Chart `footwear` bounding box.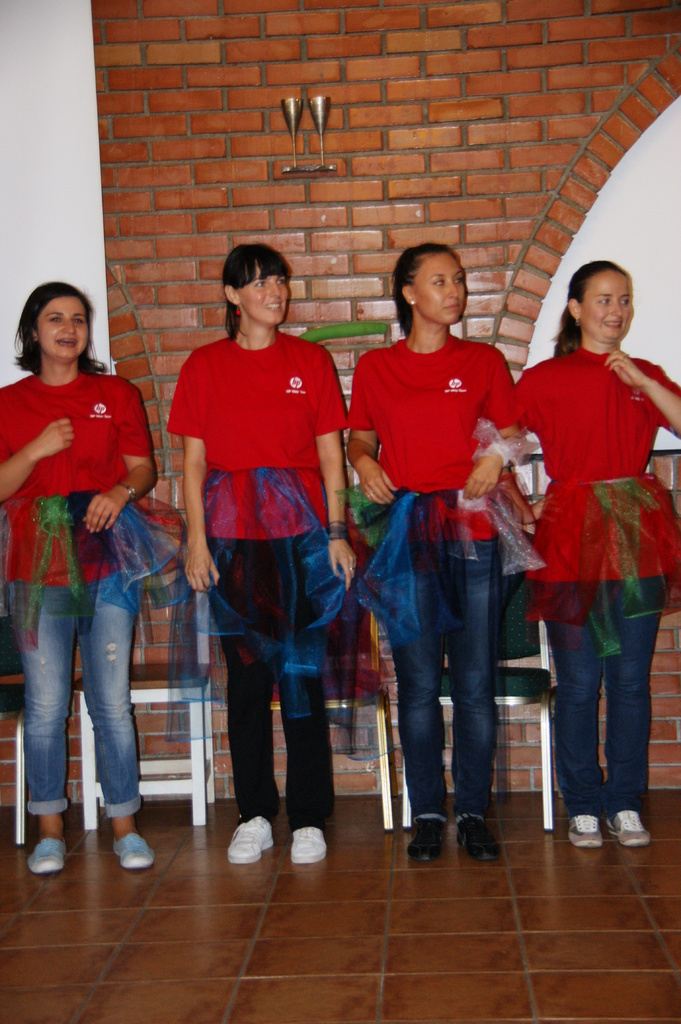
Charted: [605,810,656,844].
